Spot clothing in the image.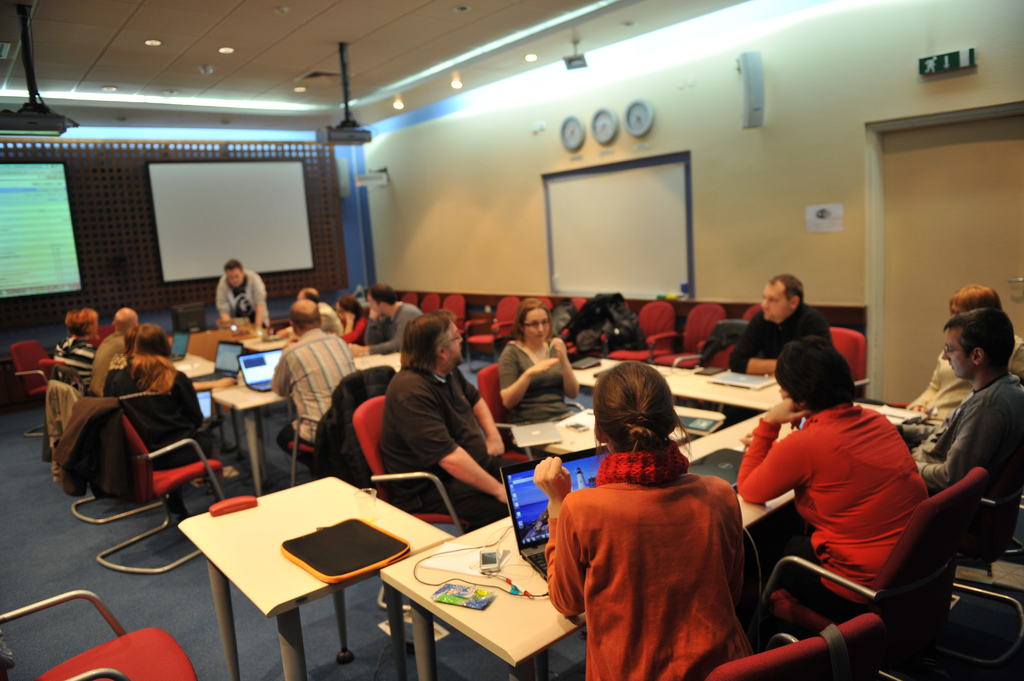
clothing found at pyautogui.locateOnScreen(89, 332, 132, 395).
